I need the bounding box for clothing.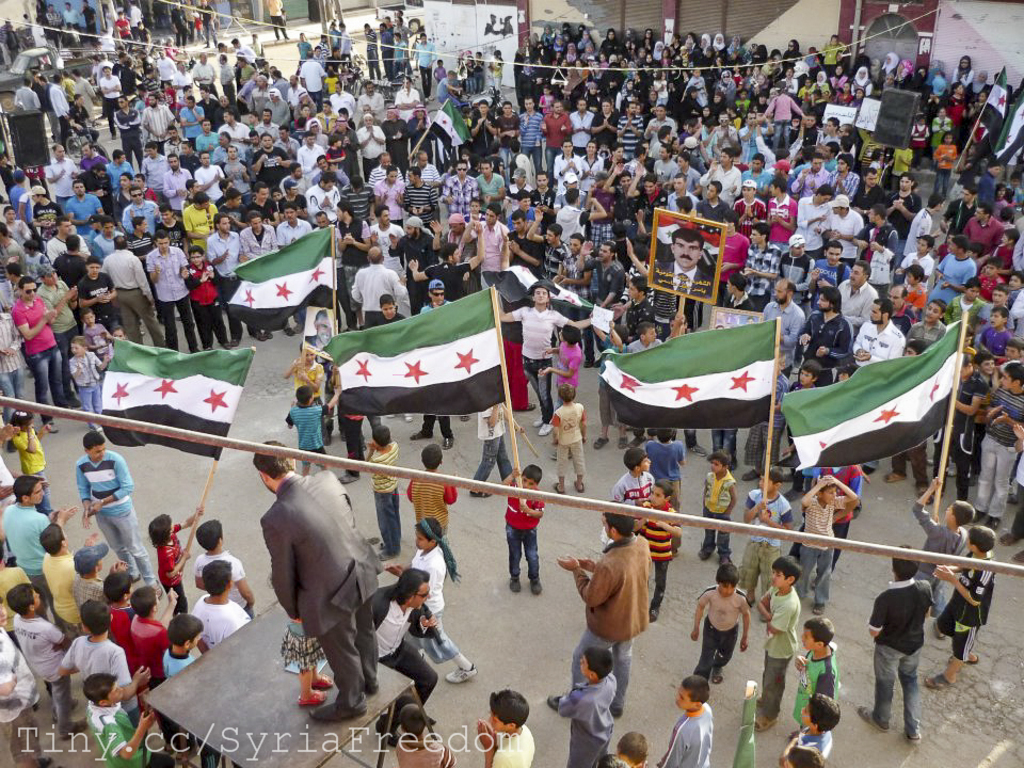
Here it is: select_region(306, 186, 340, 226).
